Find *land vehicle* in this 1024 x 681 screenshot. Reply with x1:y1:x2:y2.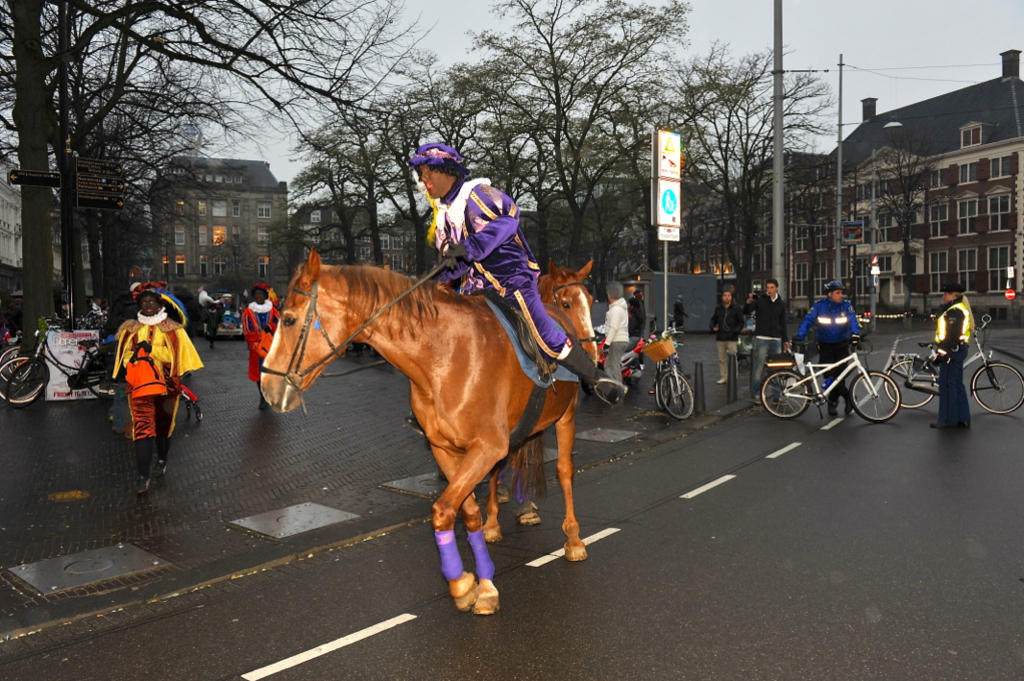
778:336:911:425.
